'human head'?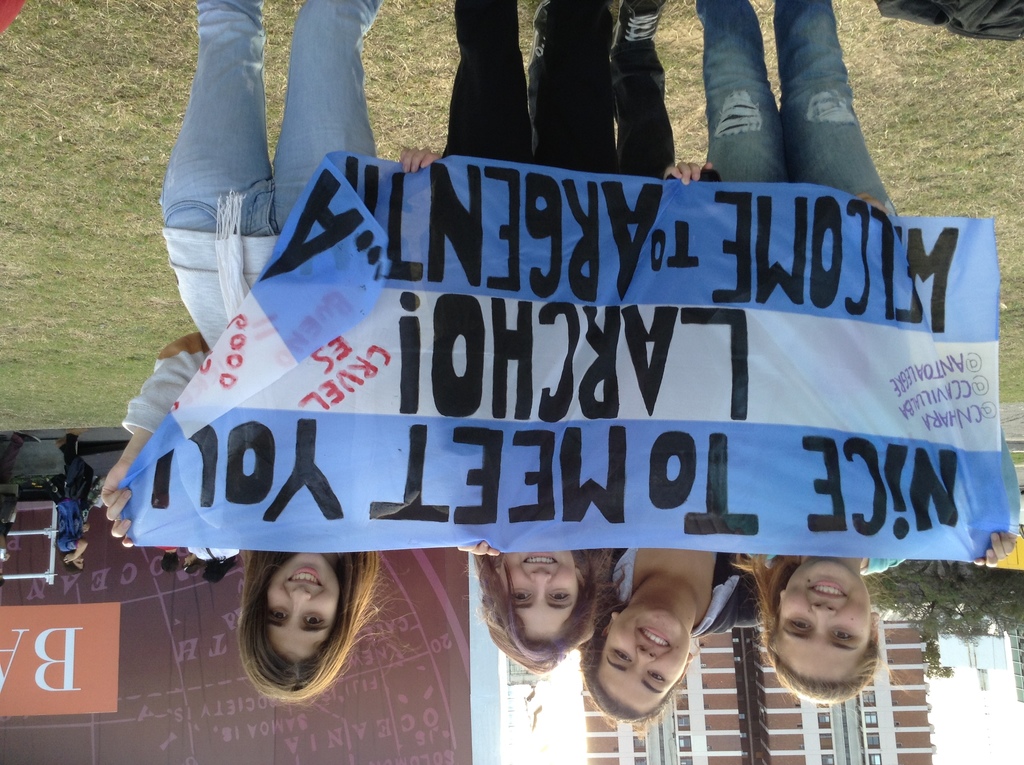
{"x1": 240, "y1": 550, "x2": 346, "y2": 697}
